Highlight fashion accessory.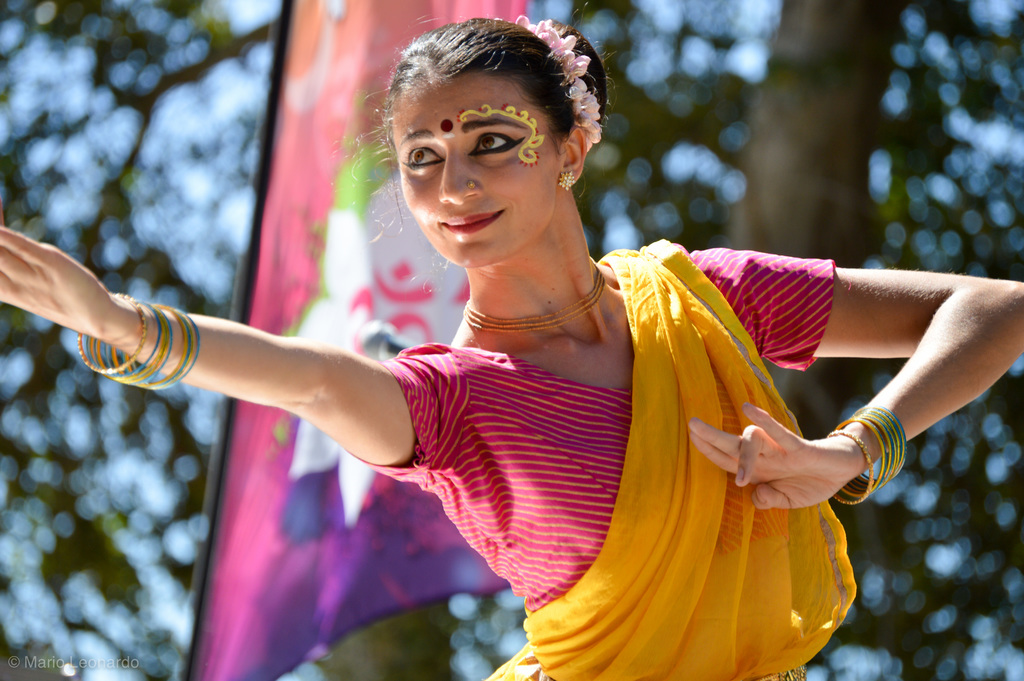
Highlighted region: (514,12,604,152).
